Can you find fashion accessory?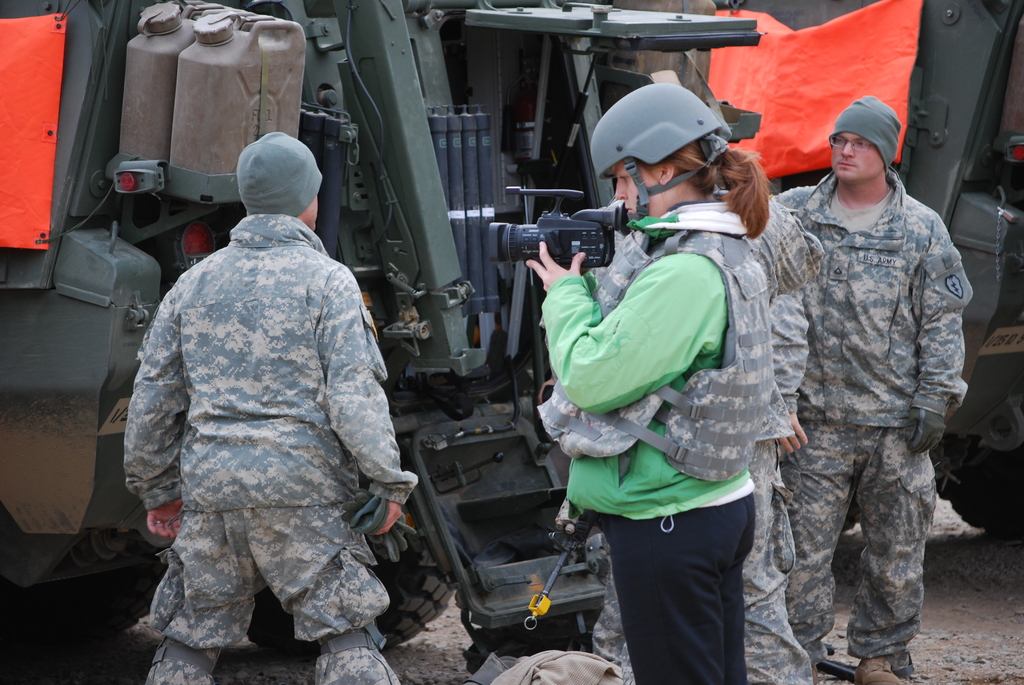
Yes, bounding box: box(235, 131, 323, 219).
